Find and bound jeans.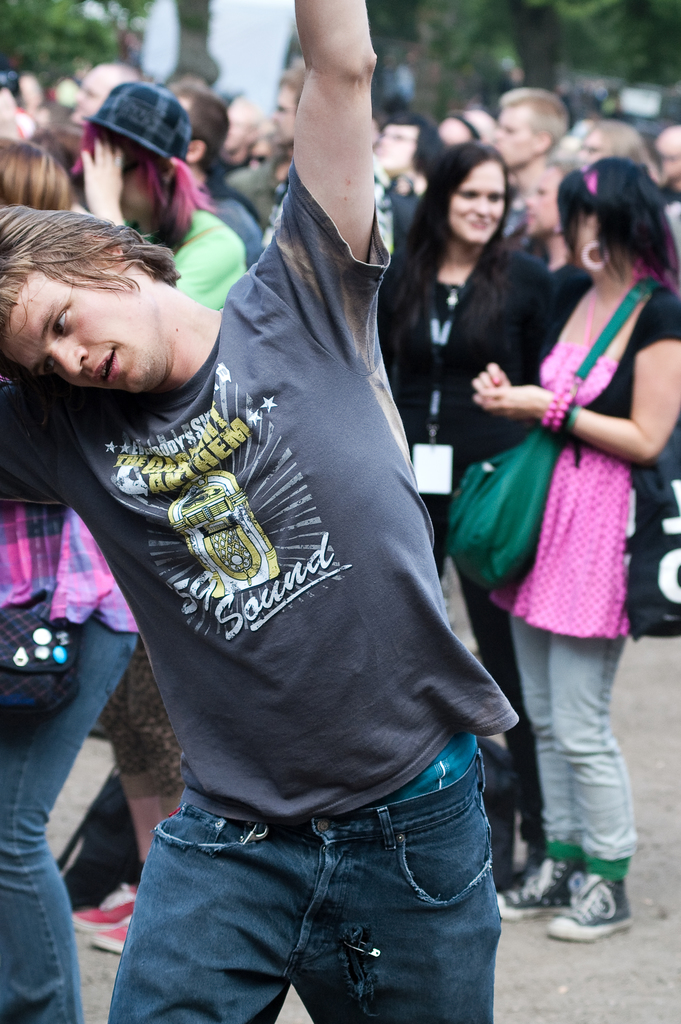
Bound: 509,619,634,853.
